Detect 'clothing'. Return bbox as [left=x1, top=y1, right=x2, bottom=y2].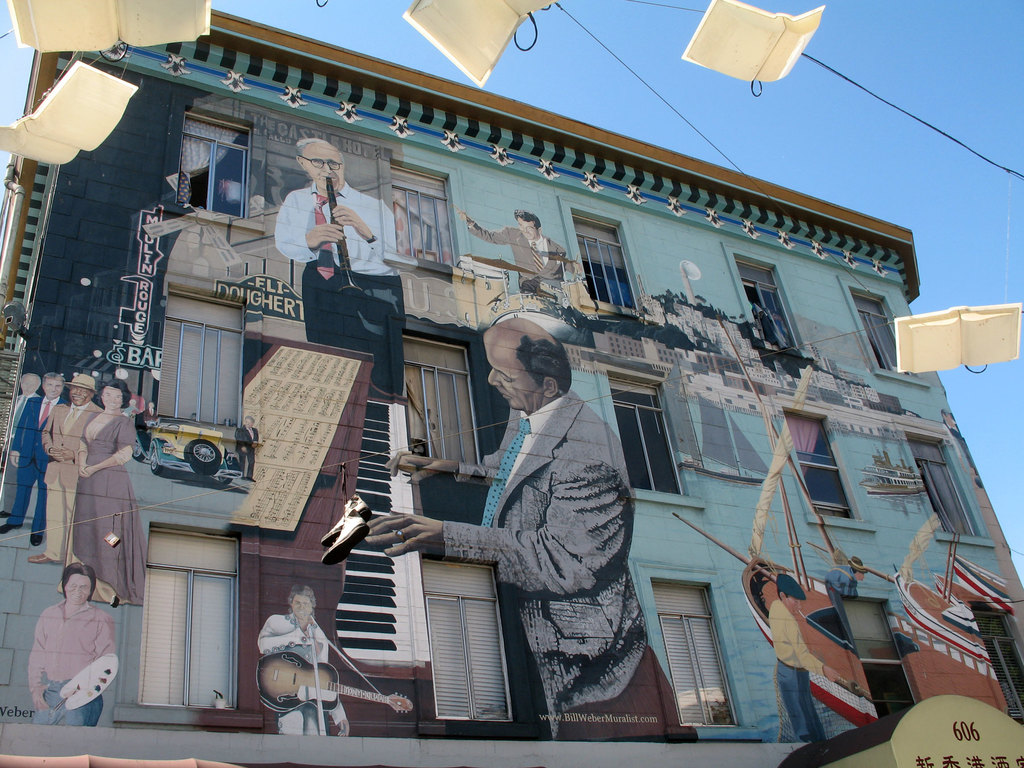
[left=246, top=601, right=357, bottom=739].
